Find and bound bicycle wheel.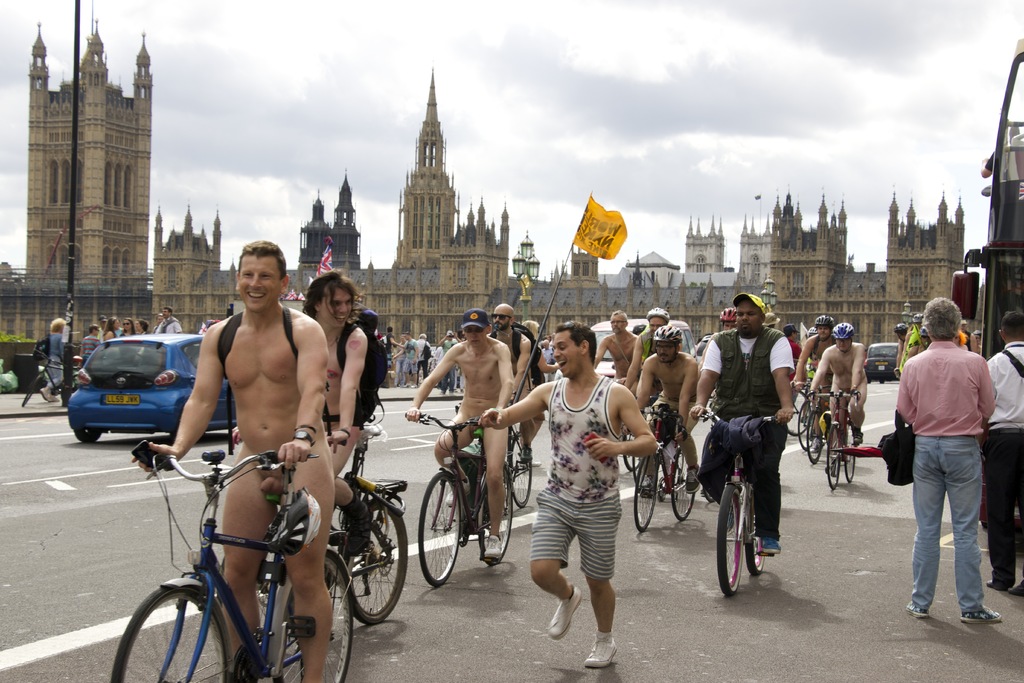
Bound: <box>508,438,534,508</box>.
